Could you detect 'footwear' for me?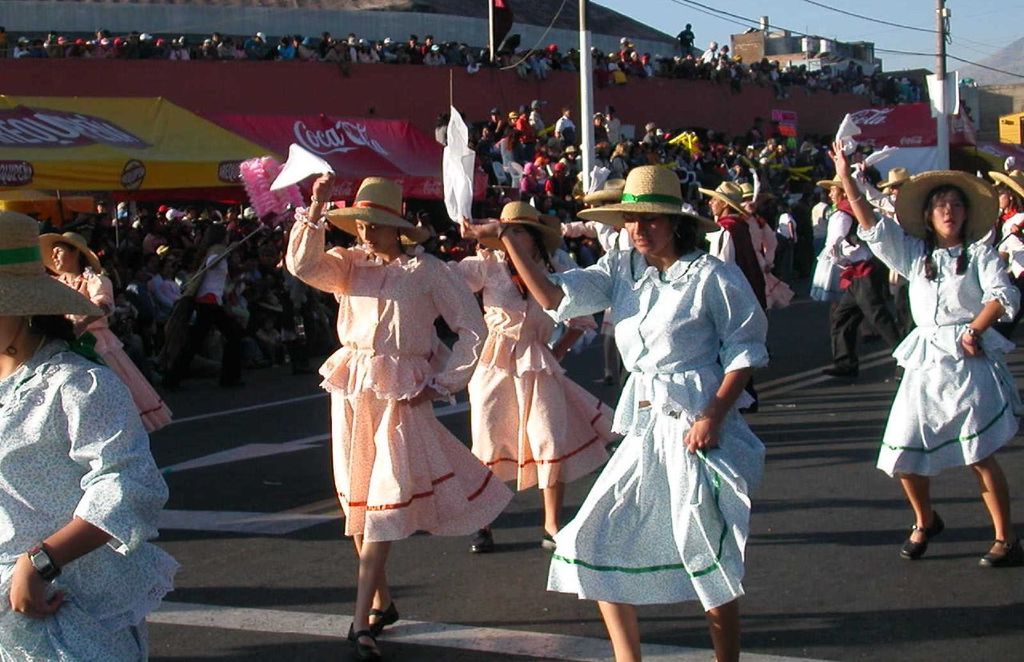
Detection result: <bbox>533, 527, 555, 552</bbox>.
